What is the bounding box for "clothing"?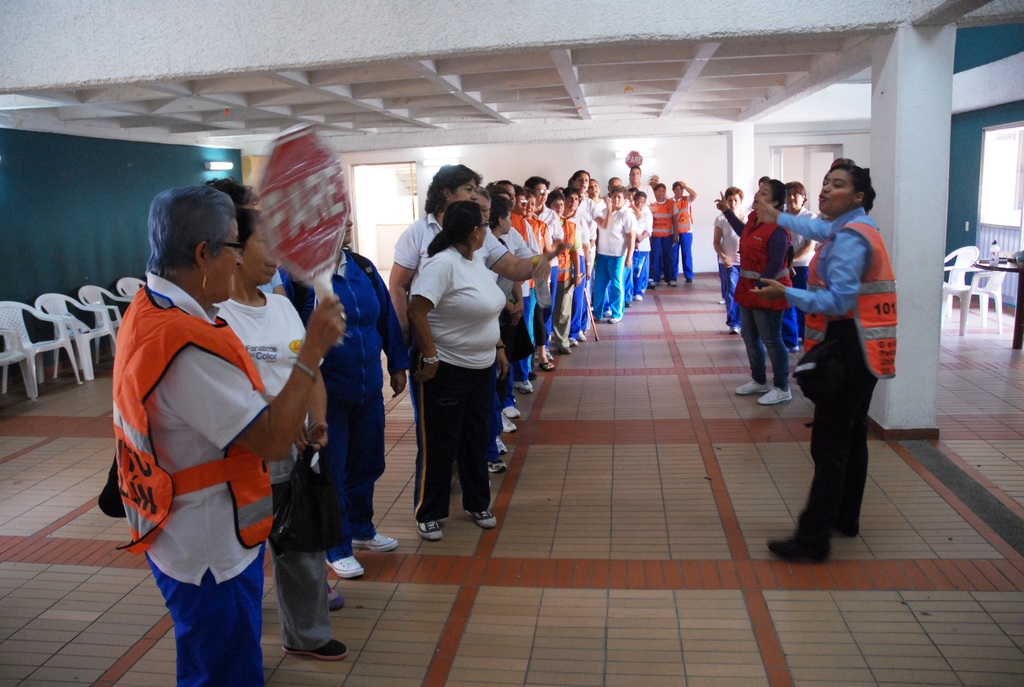
788, 149, 899, 548.
